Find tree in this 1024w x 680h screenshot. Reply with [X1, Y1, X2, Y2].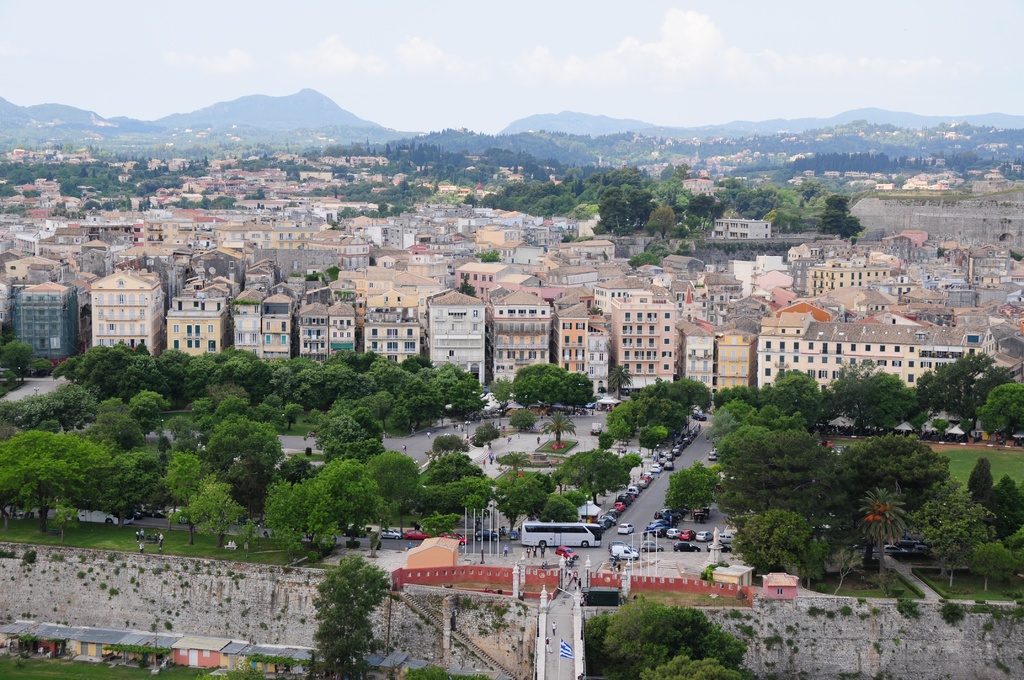
[669, 382, 688, 409].
